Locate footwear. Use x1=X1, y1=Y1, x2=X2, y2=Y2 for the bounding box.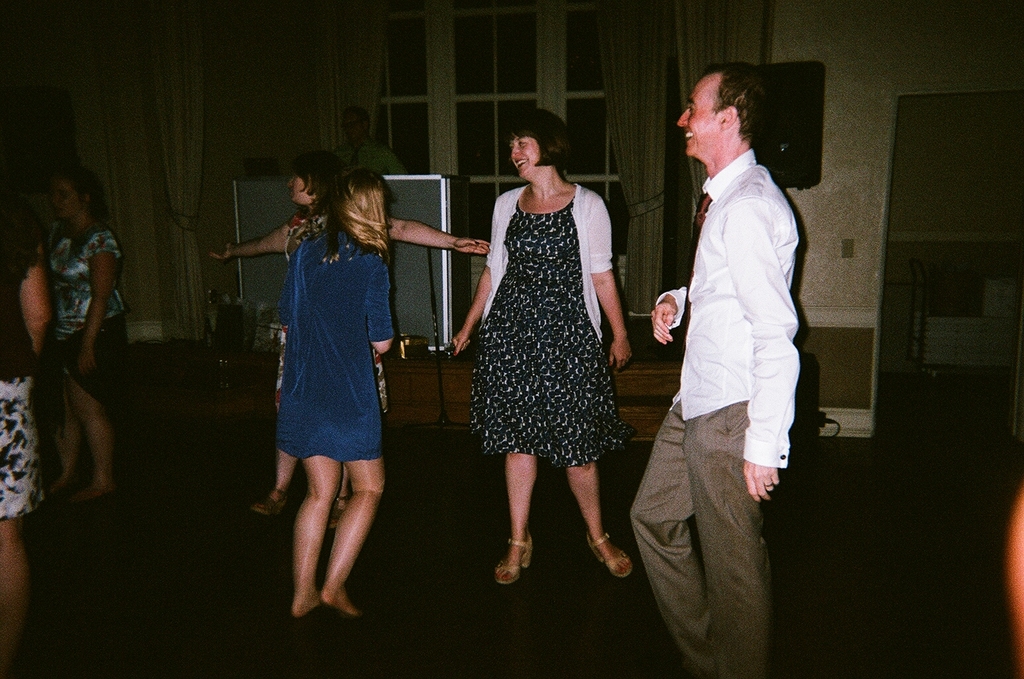
x1=588, y1=536, x2=634, y2=578.
